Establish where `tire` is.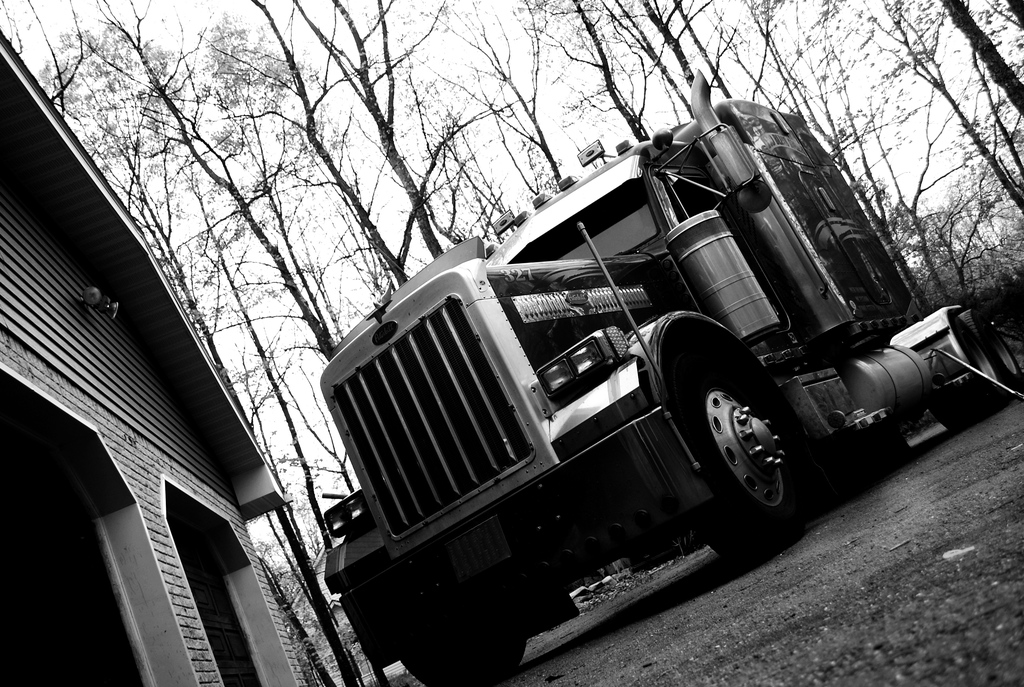
Established at <bbox>398, 635, 528, 684</bbox>.
